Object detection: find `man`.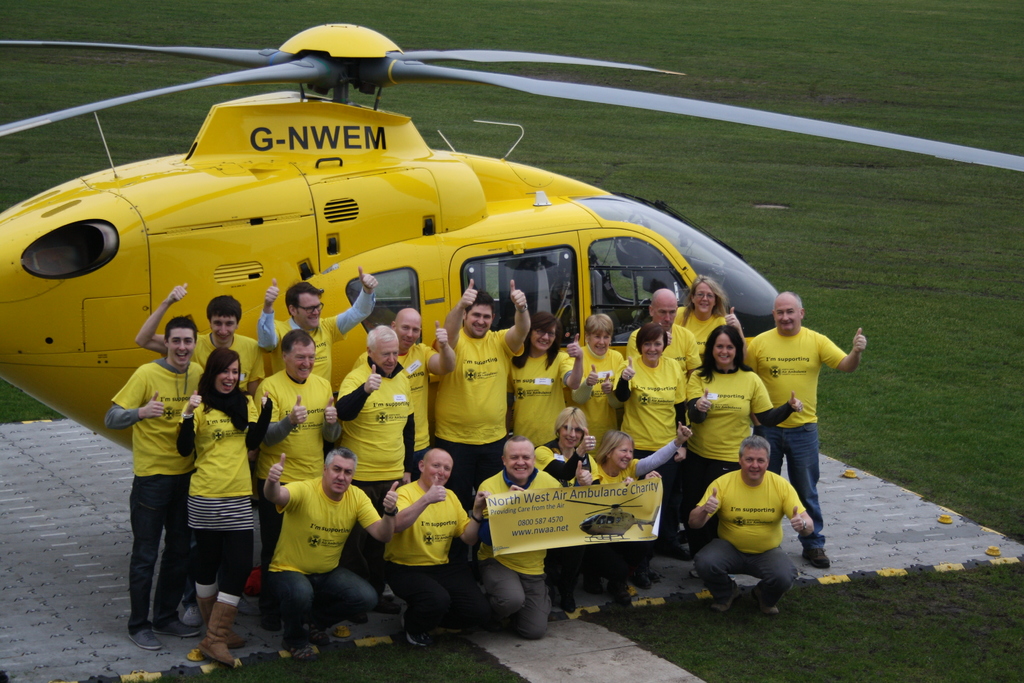
(x1=262, y1=445, x2=399, y2=661).
